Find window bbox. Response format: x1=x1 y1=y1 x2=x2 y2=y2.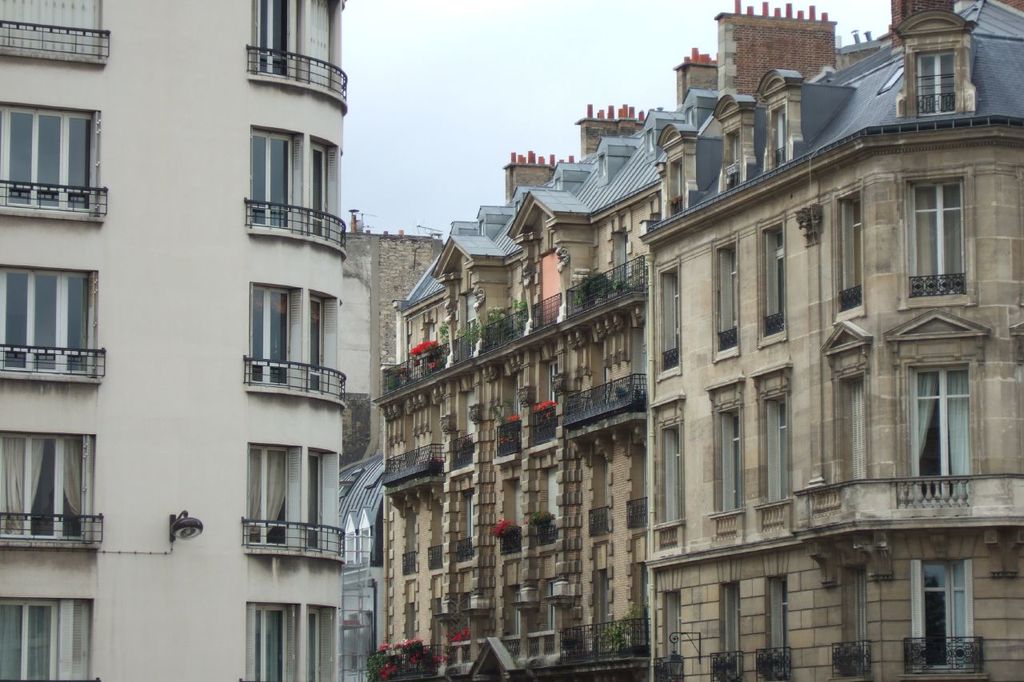
x1=0 y1=428 x2=94 y2=537.
